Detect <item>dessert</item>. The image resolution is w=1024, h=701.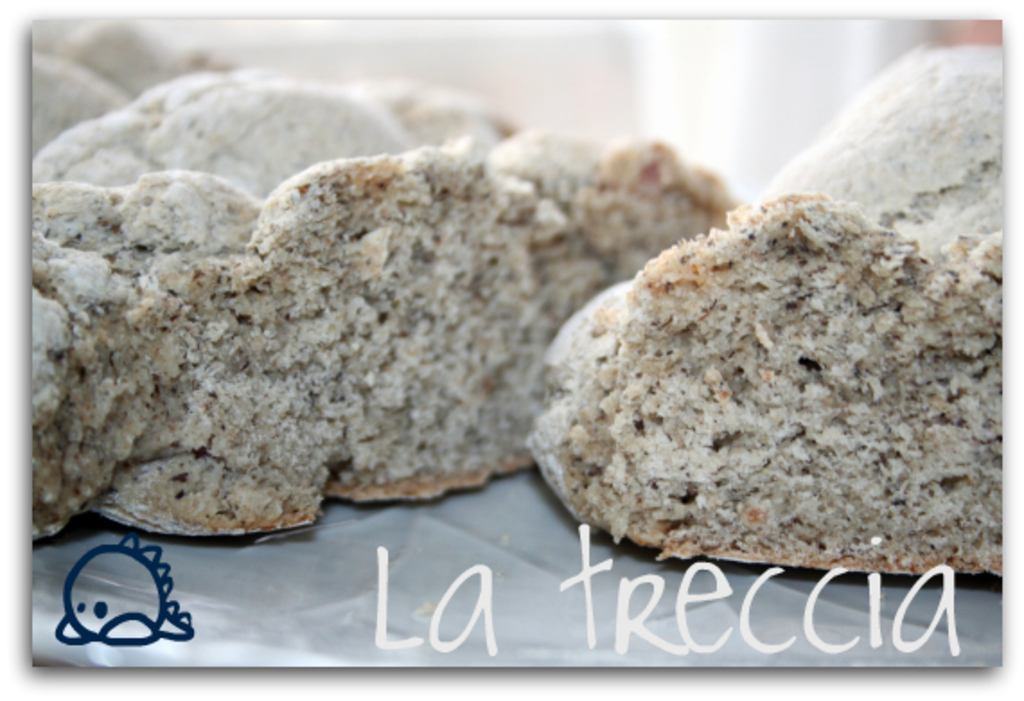
{"left": 25, "top": 83, "right": 498, "bottom": 200}.
